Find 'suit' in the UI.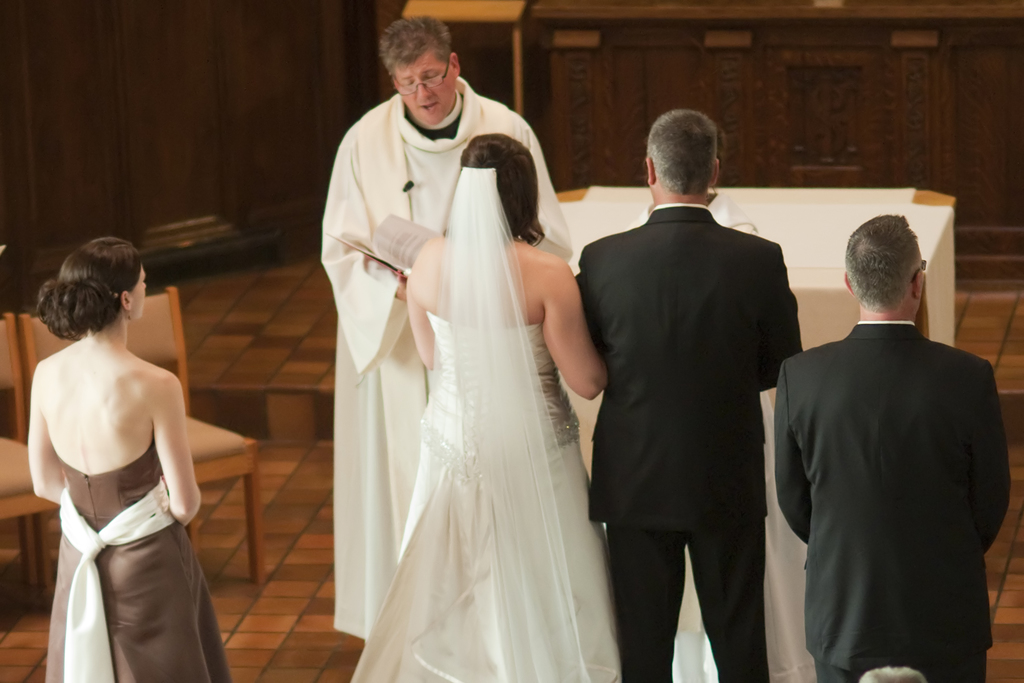
UI element at (left=774, top=319, right=1011, bottom=682).
